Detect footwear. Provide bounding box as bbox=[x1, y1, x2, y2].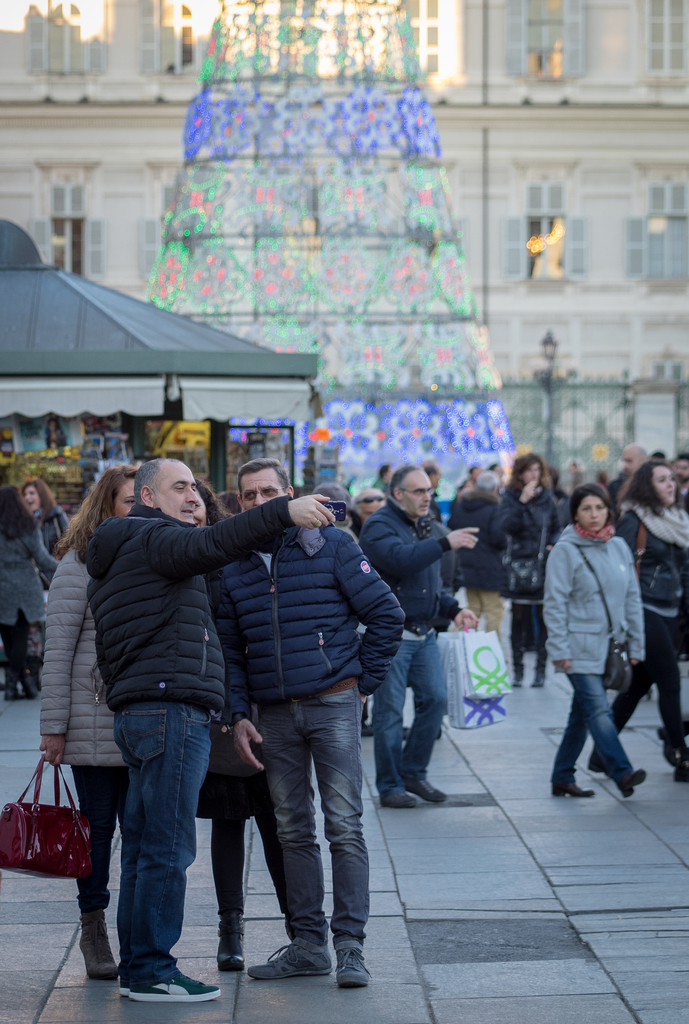
bbox=[216, 908, 243, 966].
